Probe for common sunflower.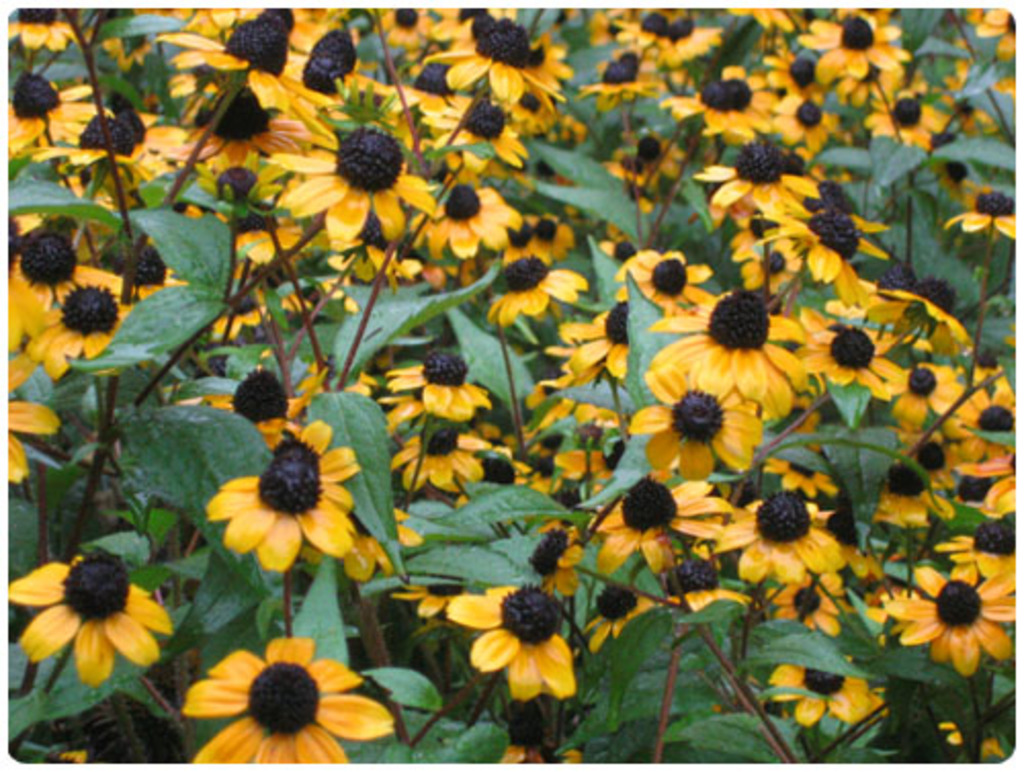
Probe result: 262:129:416:281.
